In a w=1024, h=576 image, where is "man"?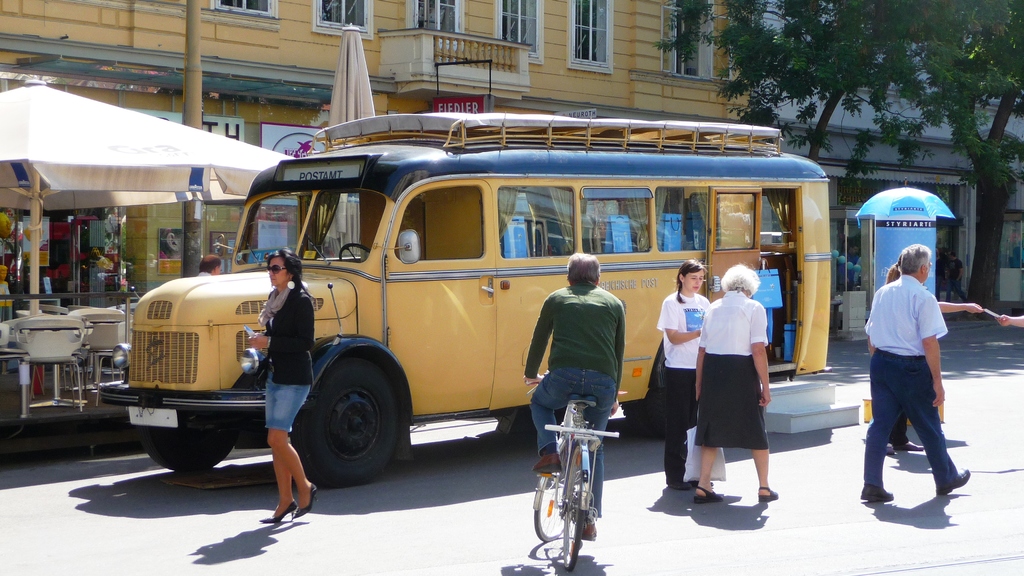
box=[862, 235, 965, 516].
